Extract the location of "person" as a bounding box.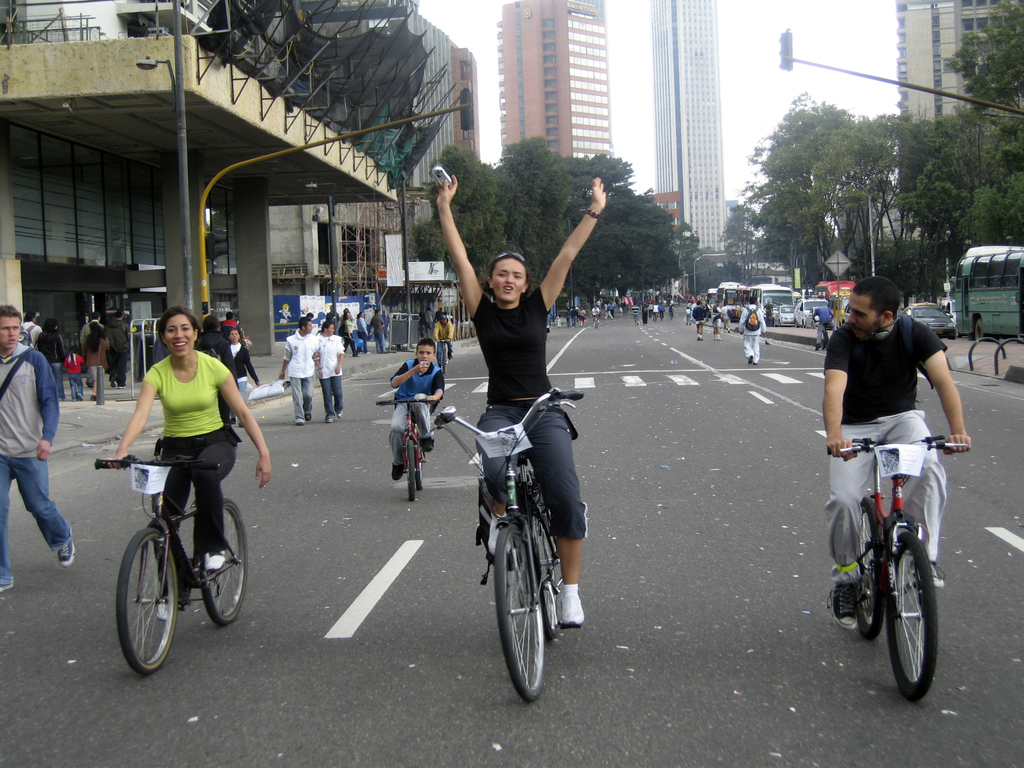
box(709, 301, 724, 343).
